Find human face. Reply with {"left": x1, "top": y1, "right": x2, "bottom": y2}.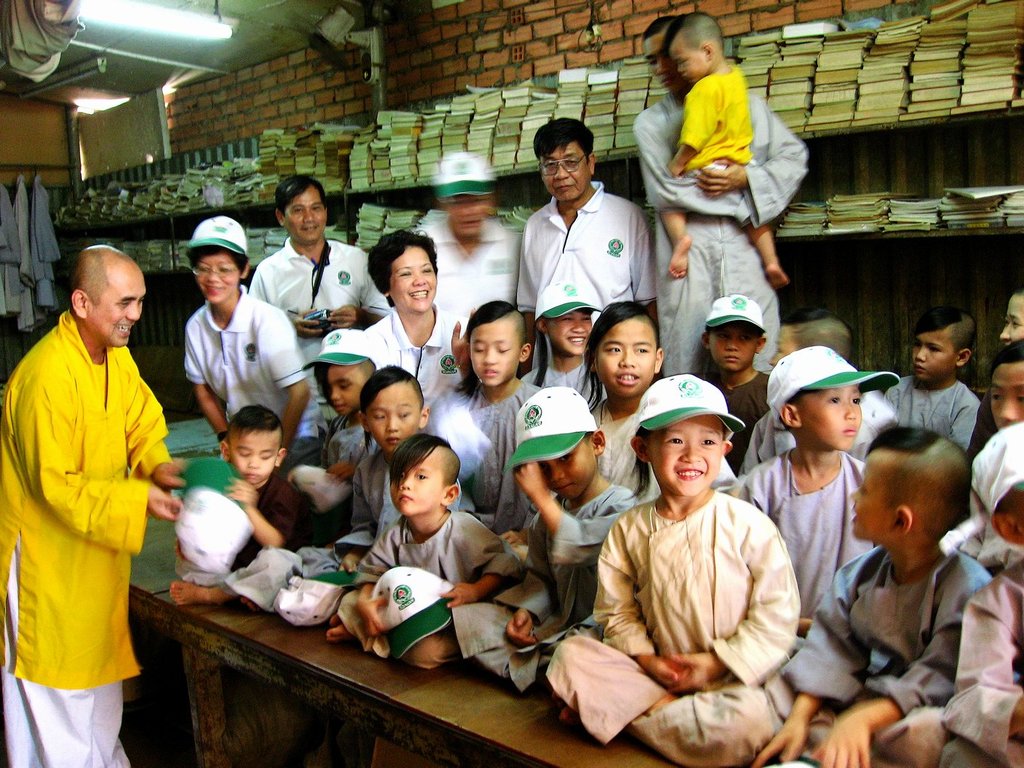
{"left": 450, "top": 196, "right": 487, "bottom": 232}.
